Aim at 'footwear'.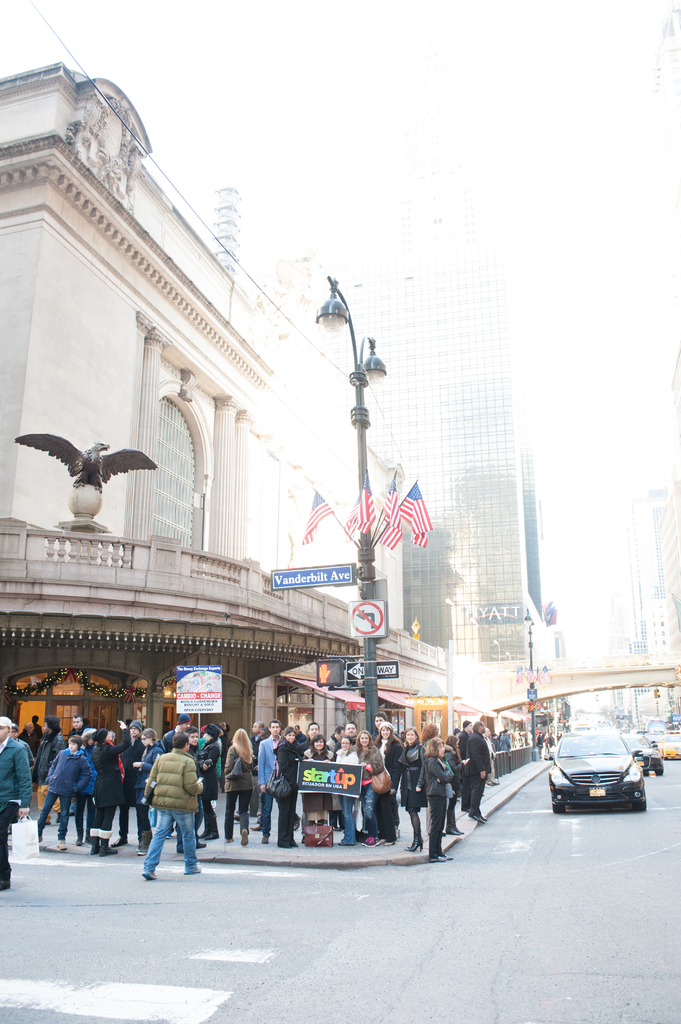
Aimed at bbox=[278, 844, 296, 849].
